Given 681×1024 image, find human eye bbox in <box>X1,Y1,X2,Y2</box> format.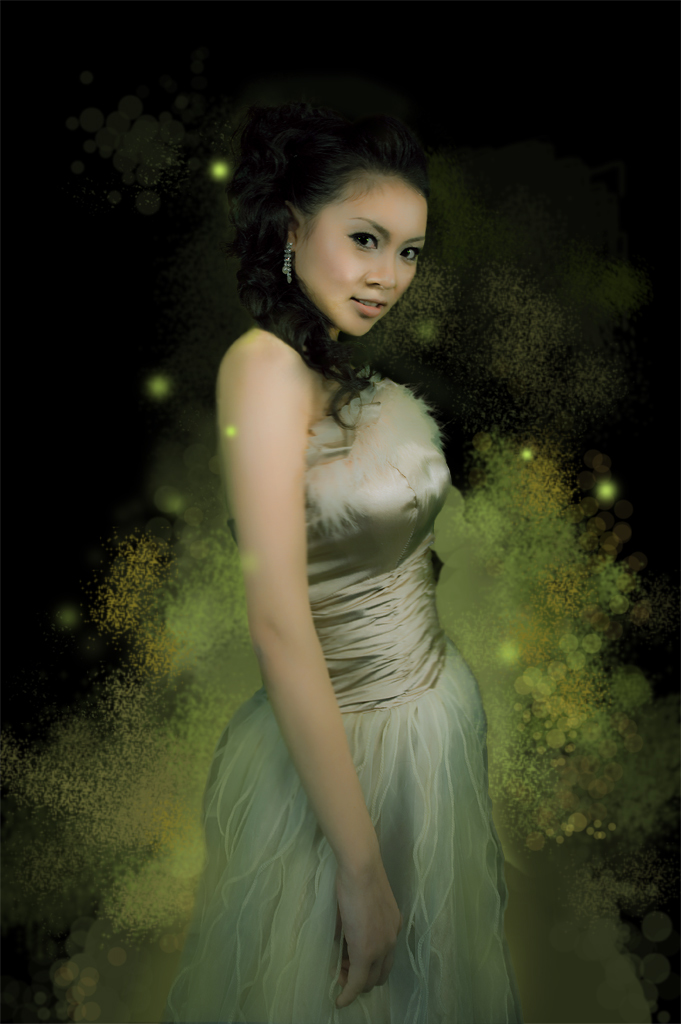
<box>349,226,383,250</box>.
